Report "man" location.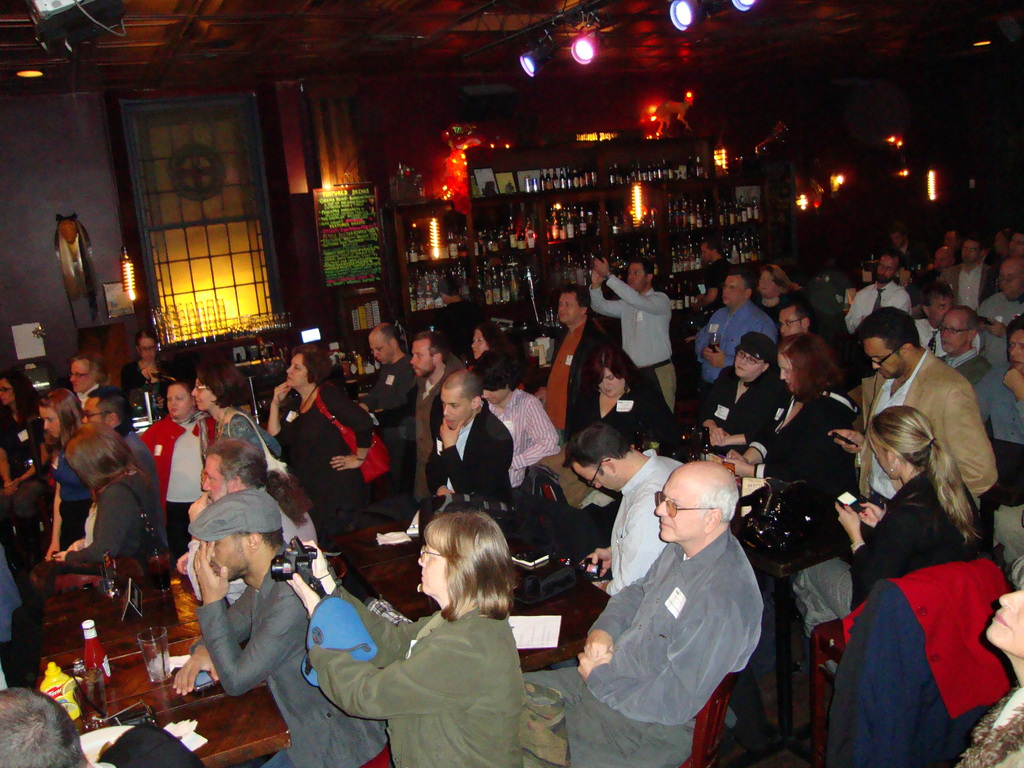
Report: (692,276,789,396).
